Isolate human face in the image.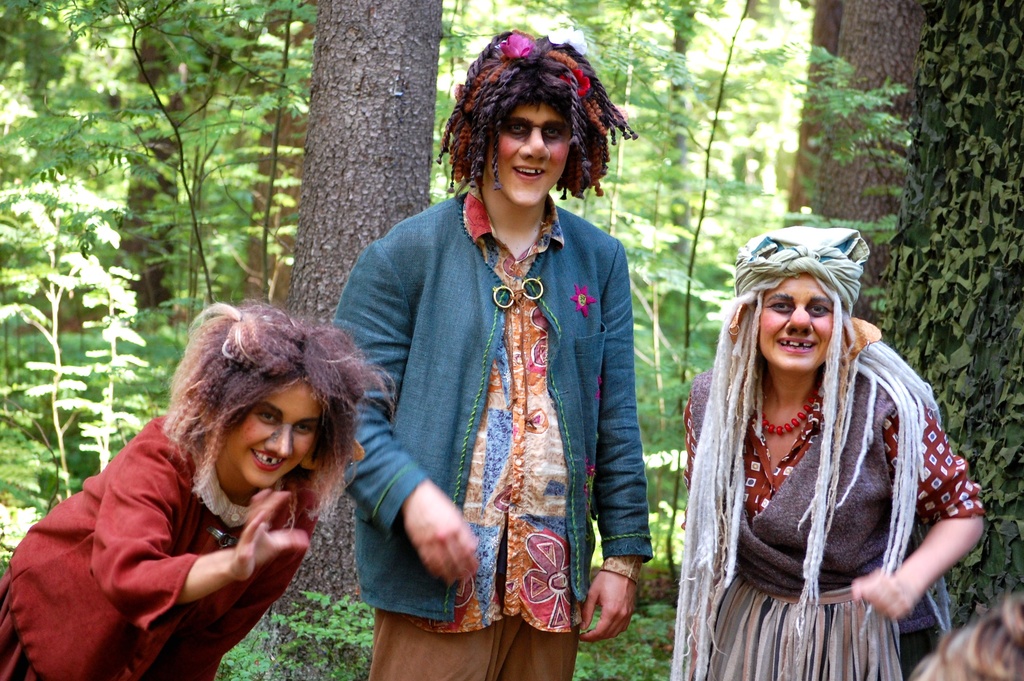
Isolated region: Rect(487, 102, 570, 204).
